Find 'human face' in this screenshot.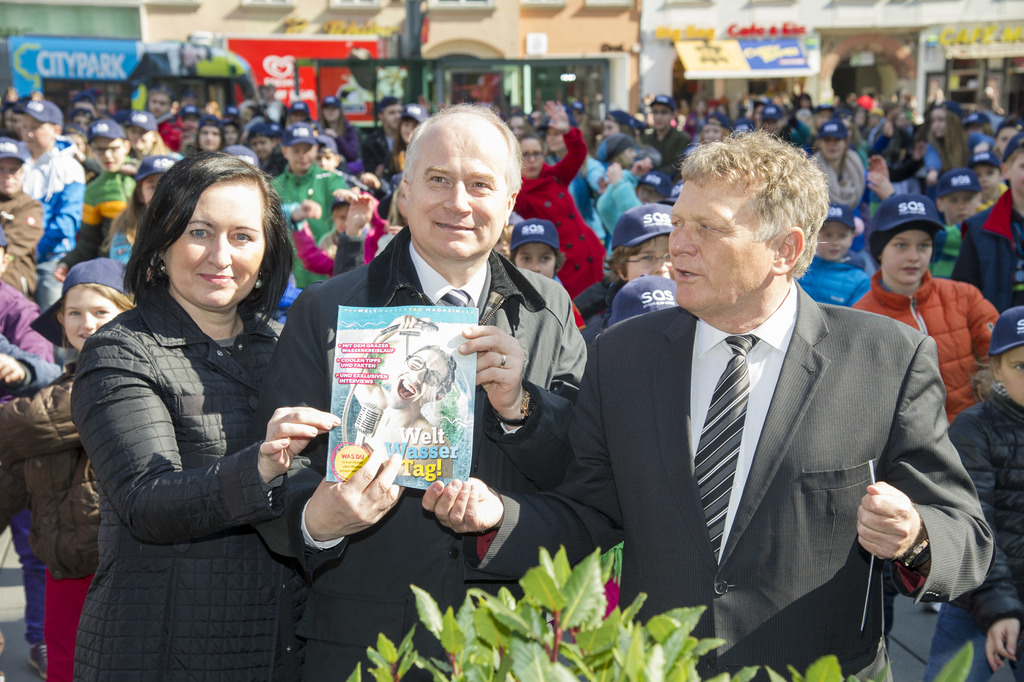
The bounding box for 'human face' is [left=325, top=103, right=342, bottom=121].
